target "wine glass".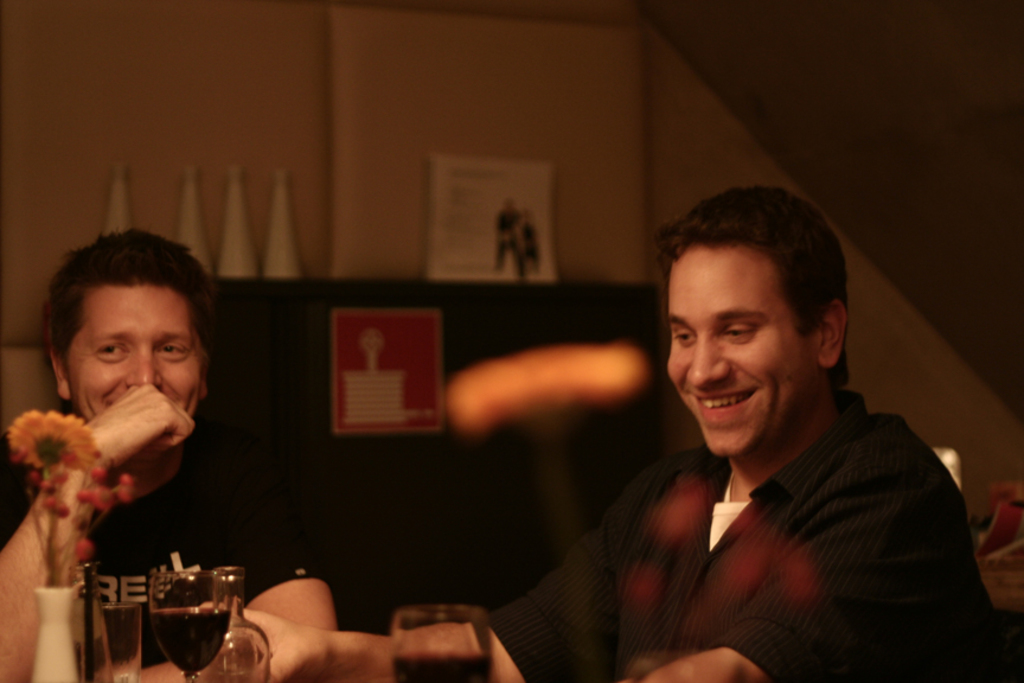
Target region: bbox(151, 575, 229, 675).
